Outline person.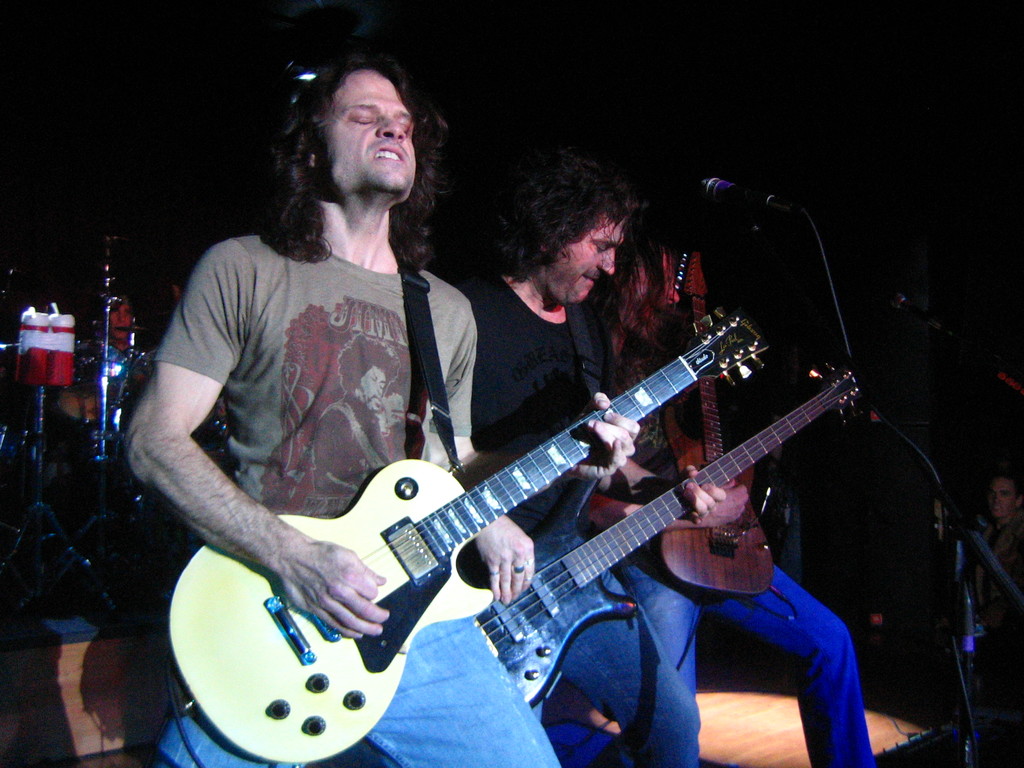
Outline: region(580, 196, 888, 767).
